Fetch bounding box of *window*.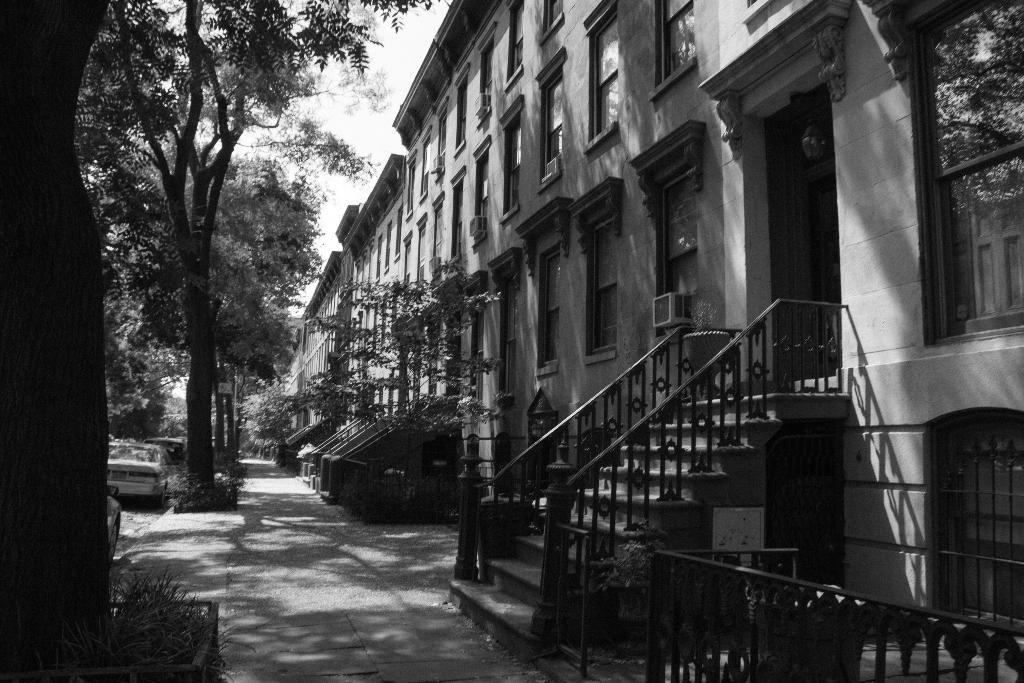
Bbox: bbox(346, 208, 434, 409).
